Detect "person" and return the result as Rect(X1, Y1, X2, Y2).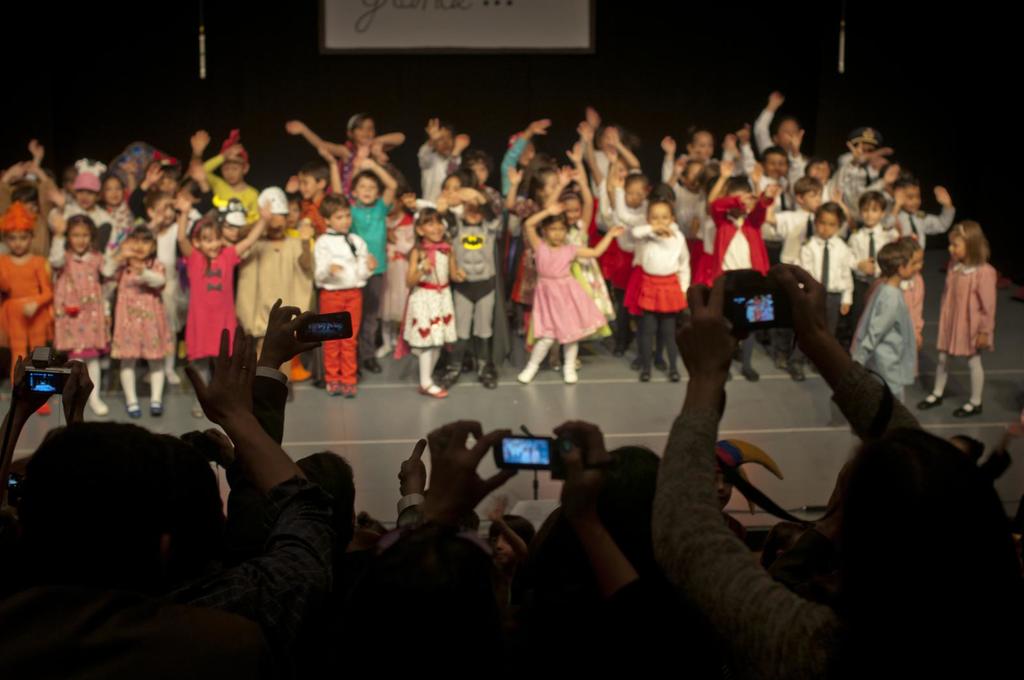
Rect(844, 189, 901, 321).
